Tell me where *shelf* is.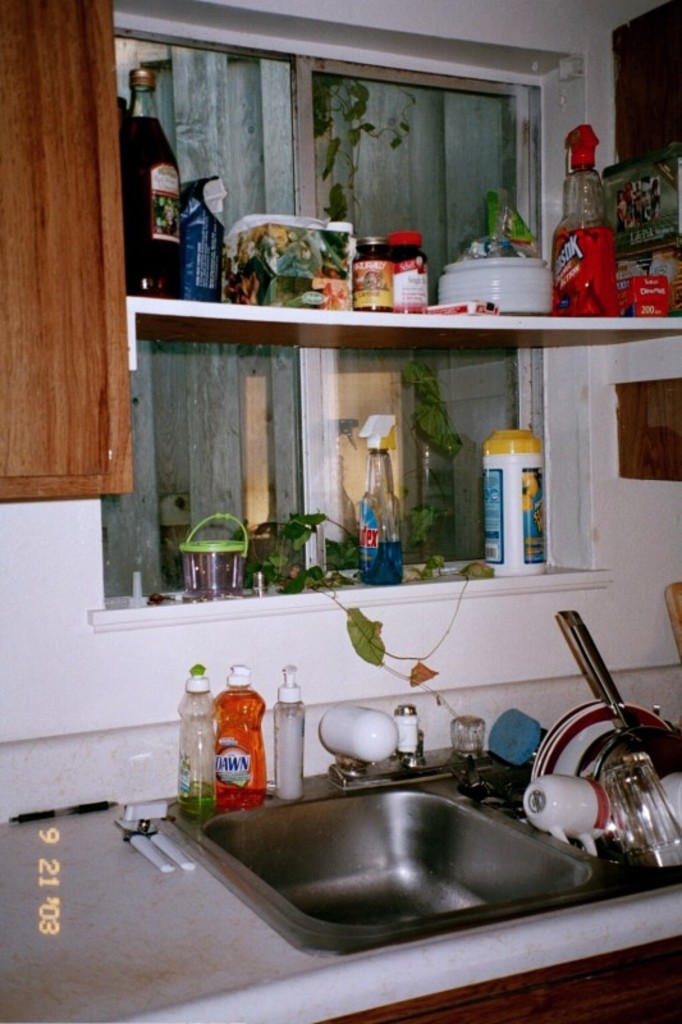
*shelf* is at detection(104, 24, 681, 376).
